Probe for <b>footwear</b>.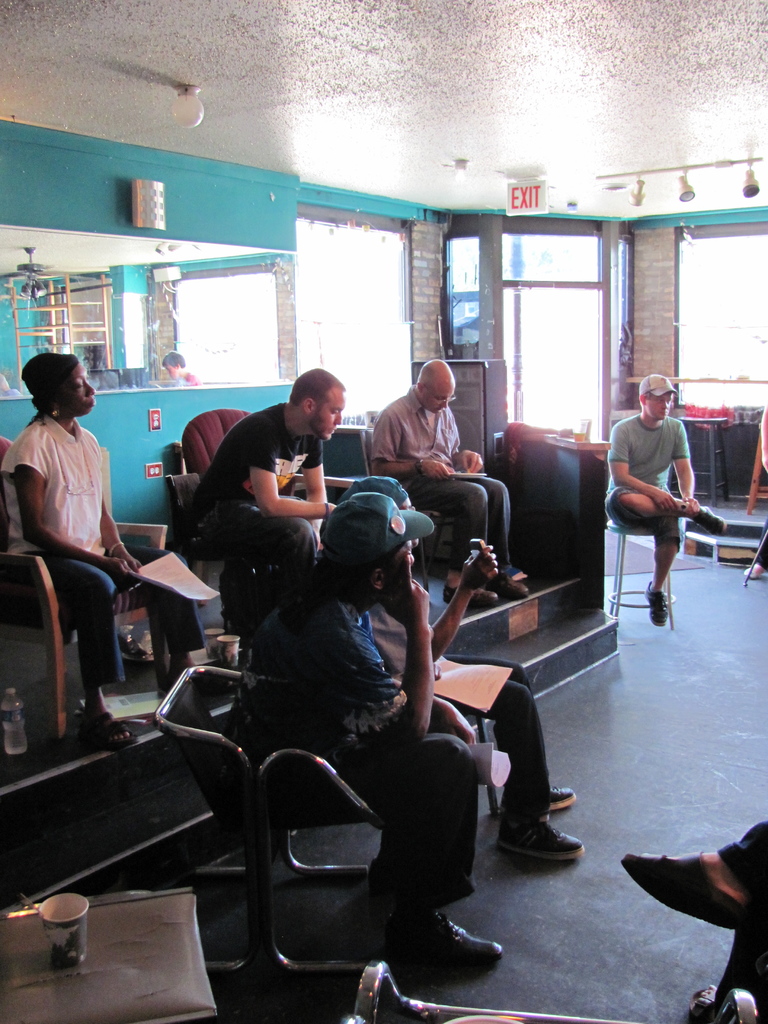
Probe result: <region>640, 575, 665, 603</region>.
